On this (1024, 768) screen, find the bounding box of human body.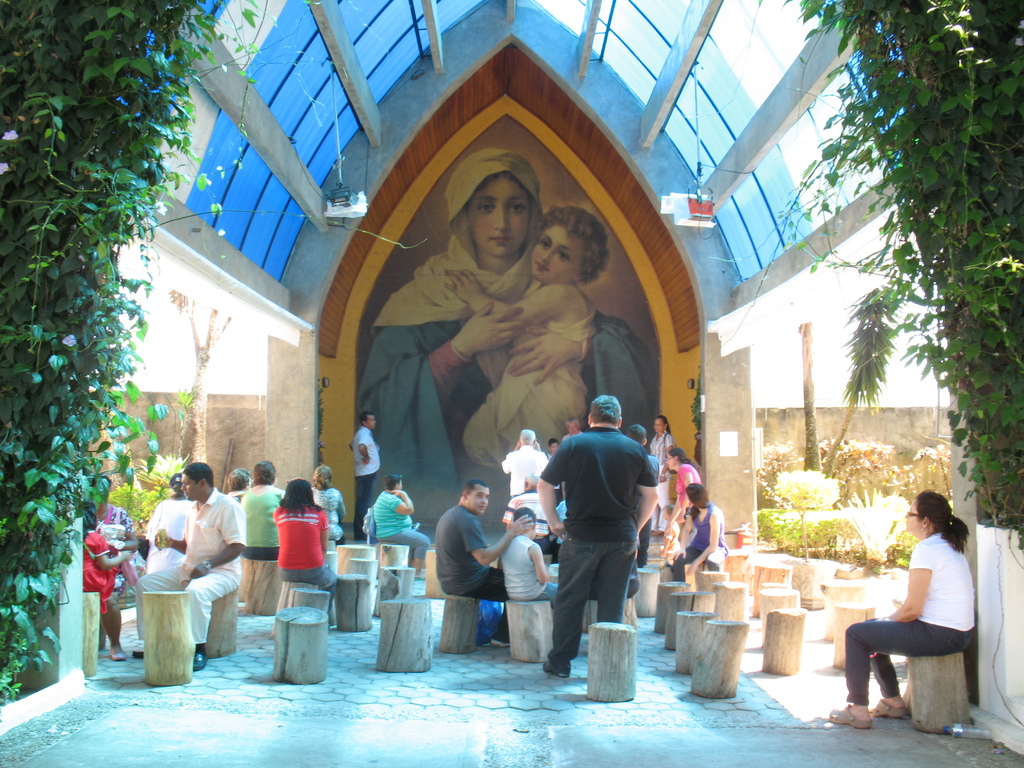
Bounding box: detection(136, 459, 244, 669).
